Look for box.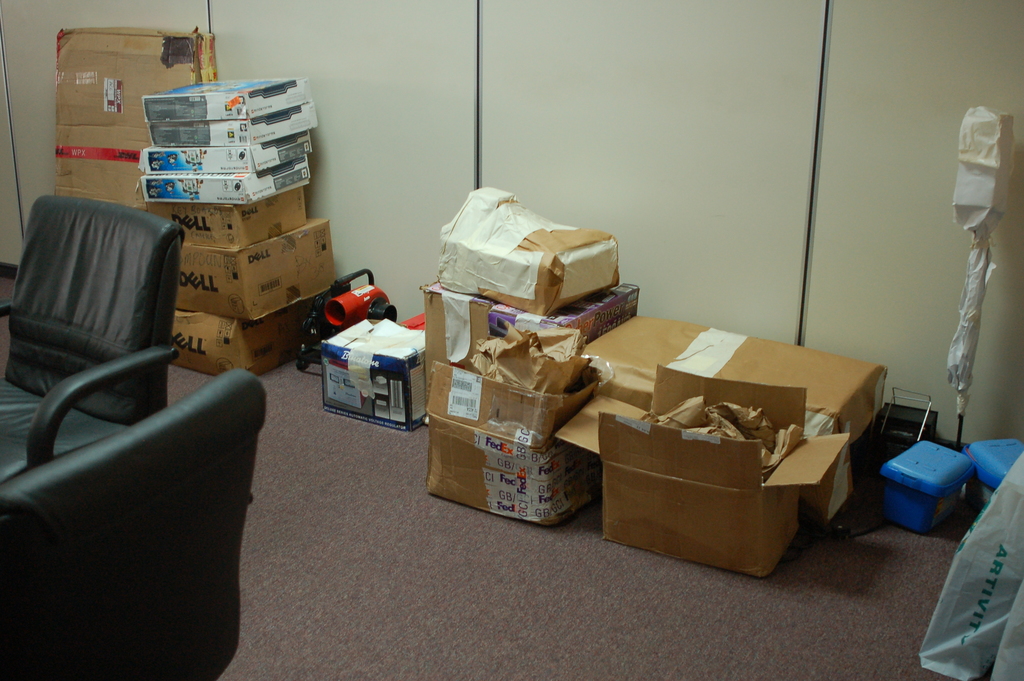
Found: box=[138, 127, 312, 171].
